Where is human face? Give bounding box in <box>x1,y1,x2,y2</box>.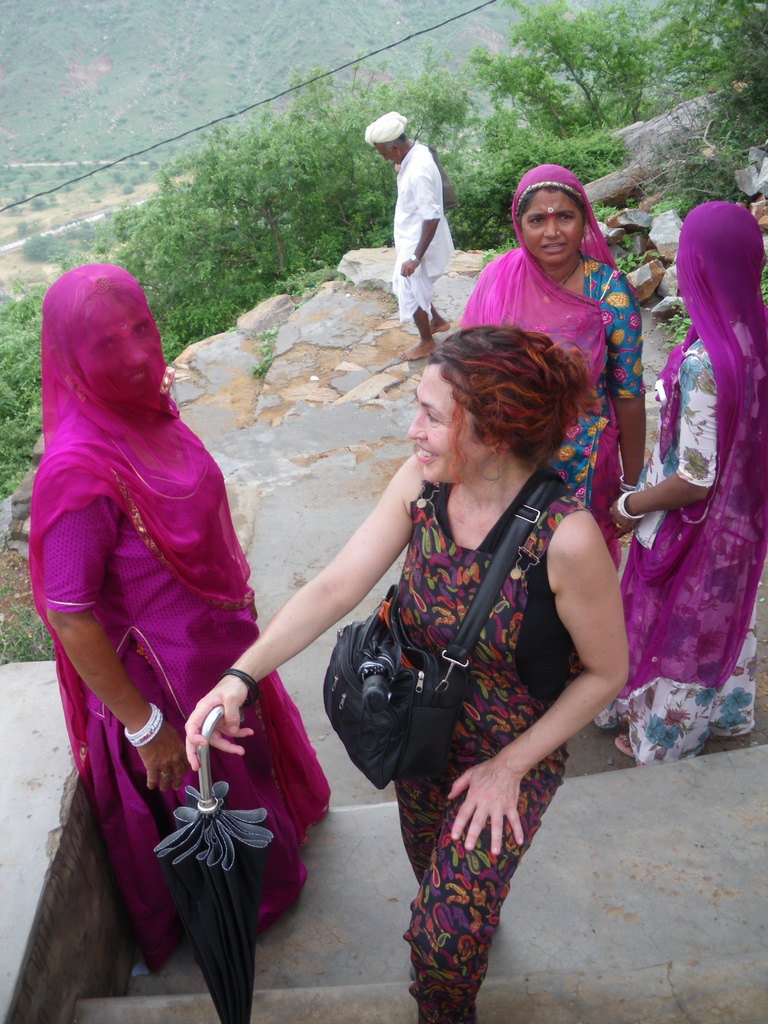
<box>409,363,490,490</box>.
